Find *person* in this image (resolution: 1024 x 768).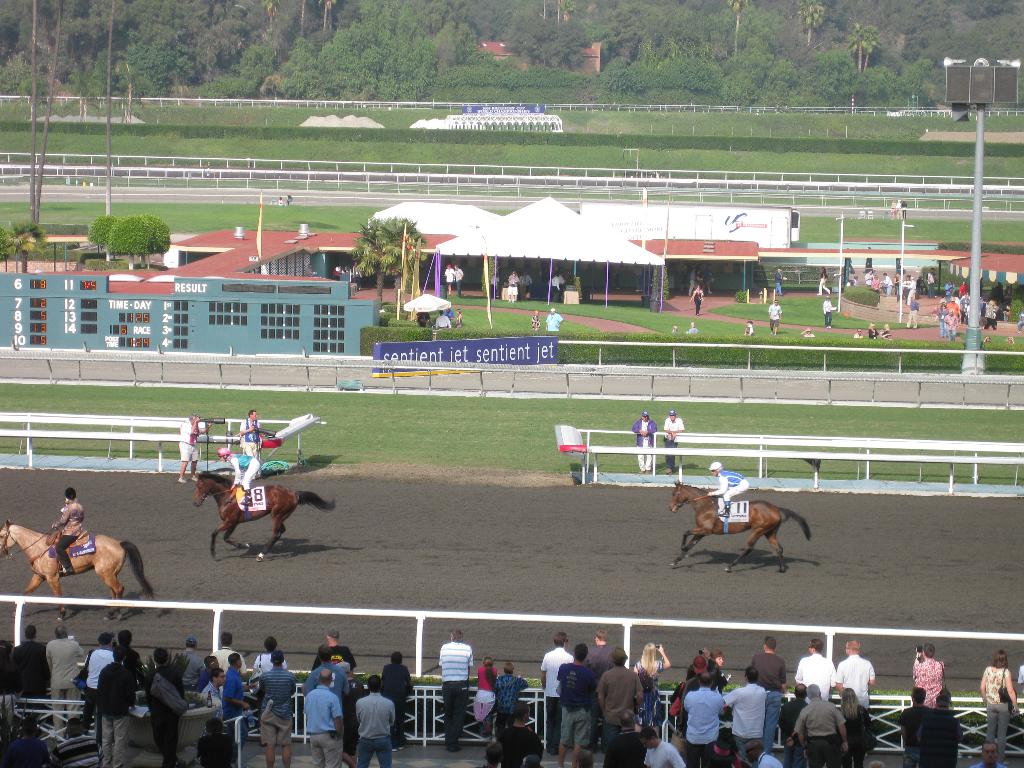
crop(360, 683, 400, 766).
